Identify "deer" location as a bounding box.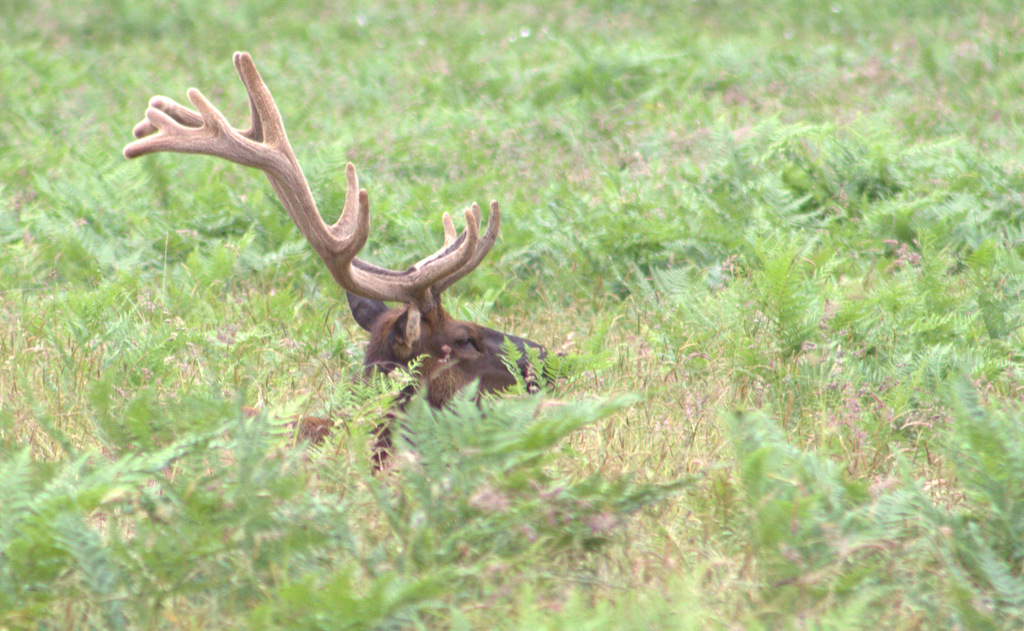
left=119, top=49, right=550, bottom=509.
